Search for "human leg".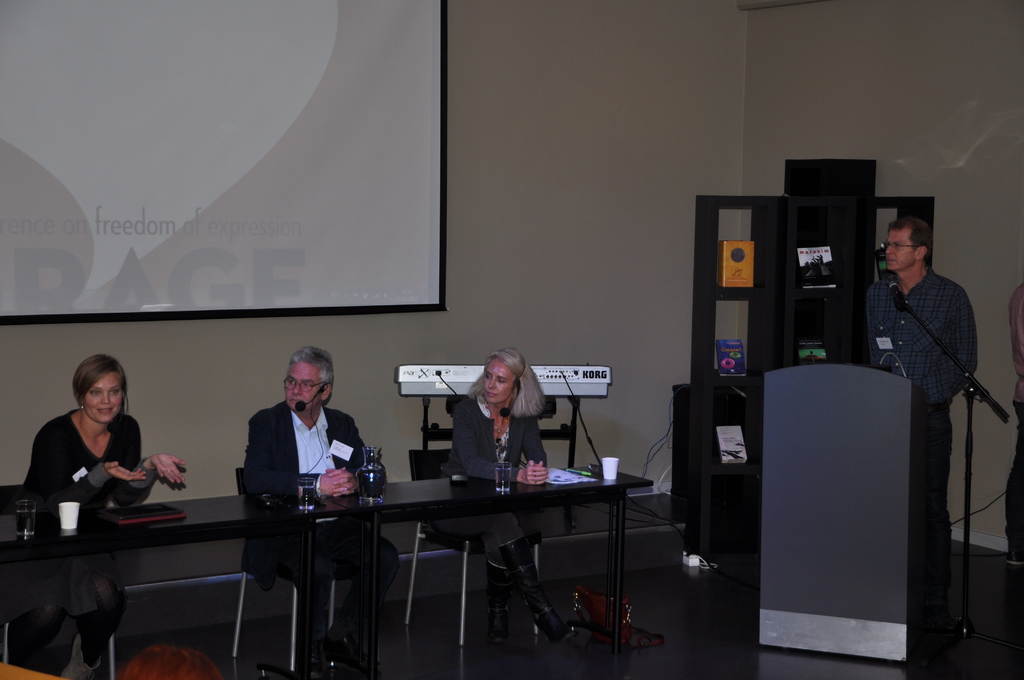
Found at (x1=481, y1=505, x2=536, y2=639).
